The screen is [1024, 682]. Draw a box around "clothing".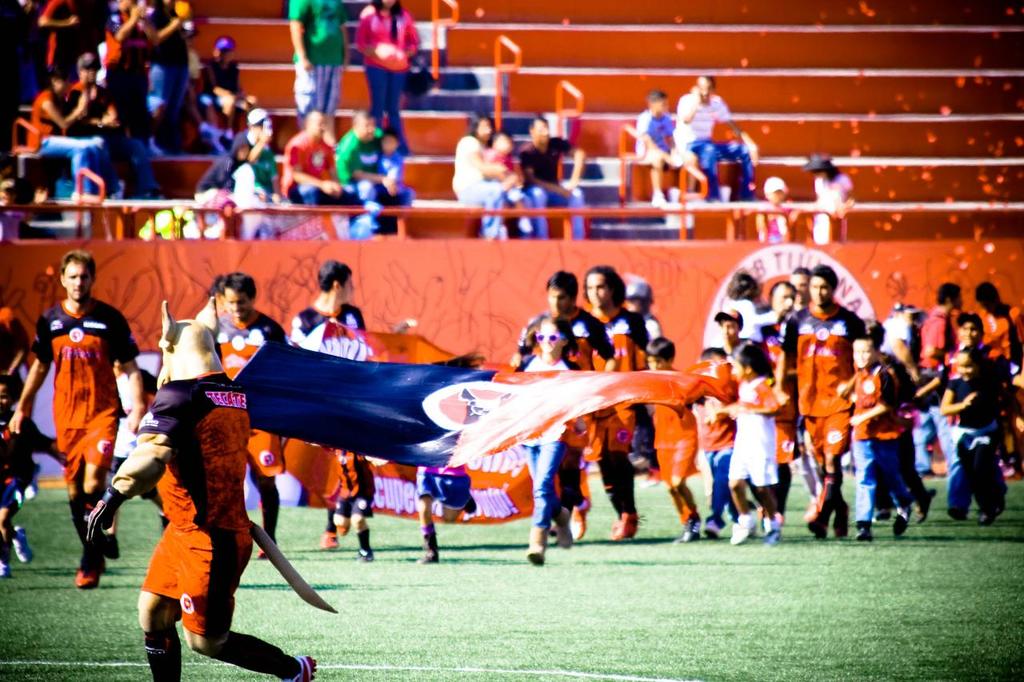
(x1=450, y1=138, x2=530, y2=241).
